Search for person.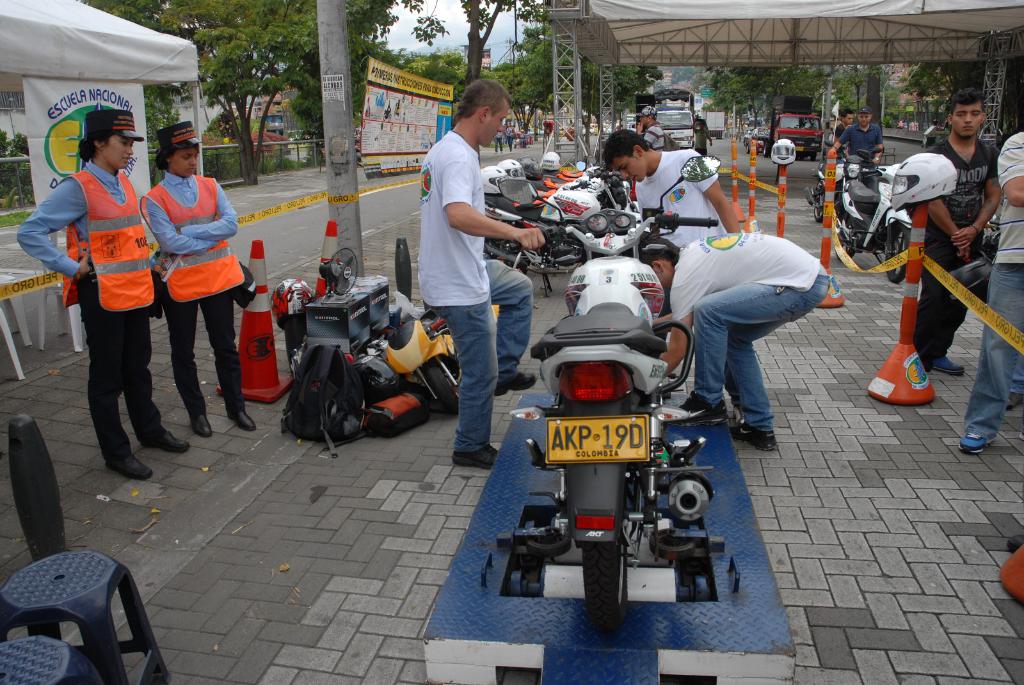
Found at <box>824,106,888,198</box>.
